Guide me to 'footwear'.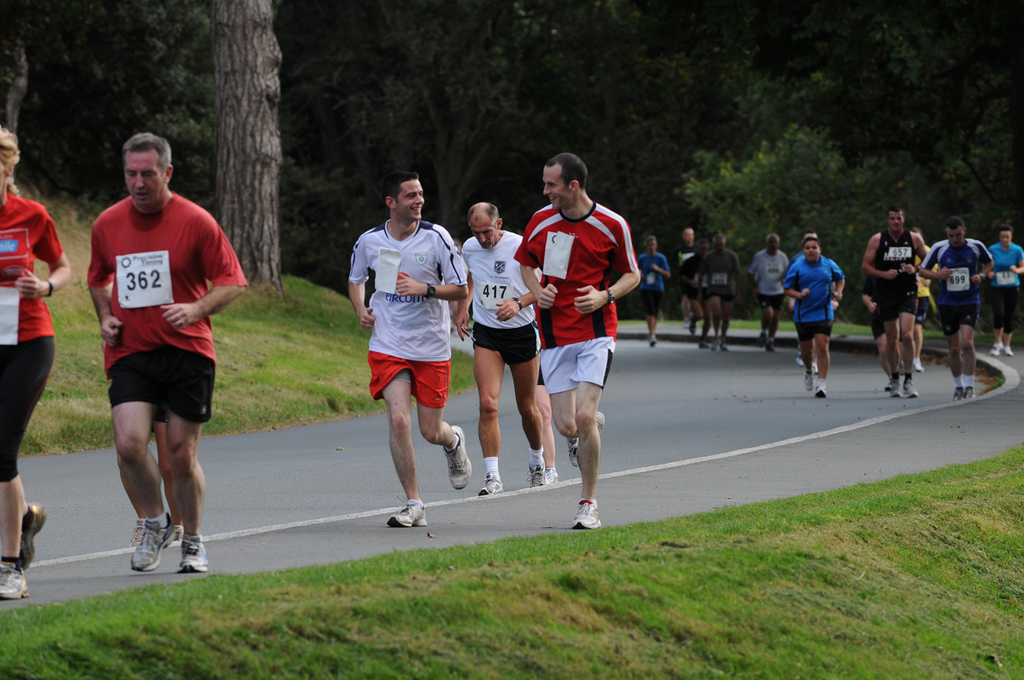
Guidance: bbox=(0, 566, 28, 598).
